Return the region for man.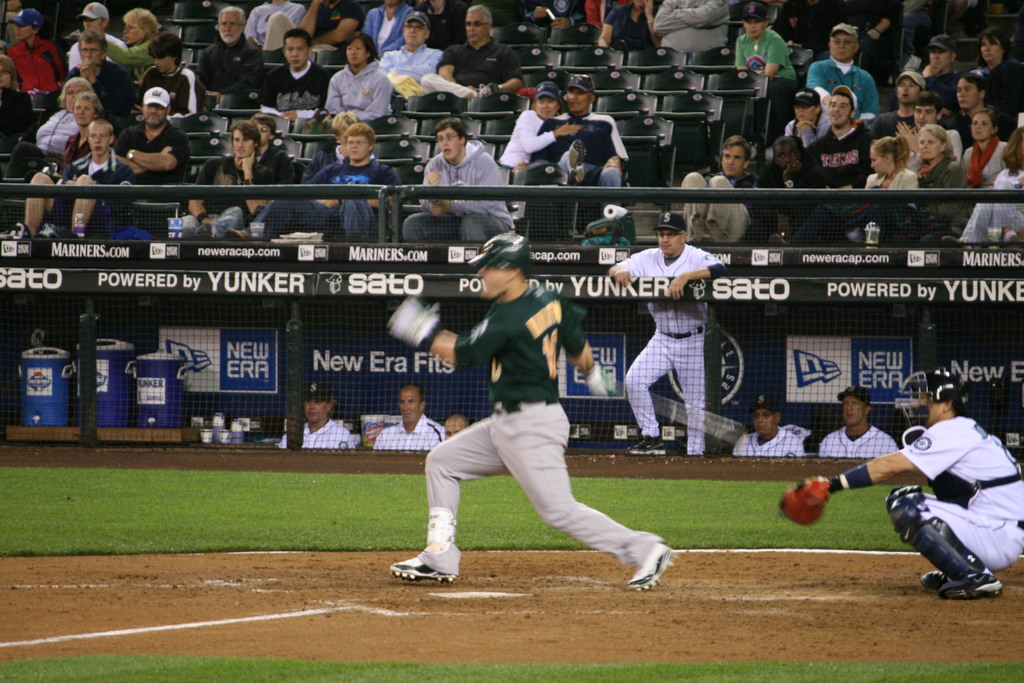
left=527, top=74, right=626, bottom=208.
